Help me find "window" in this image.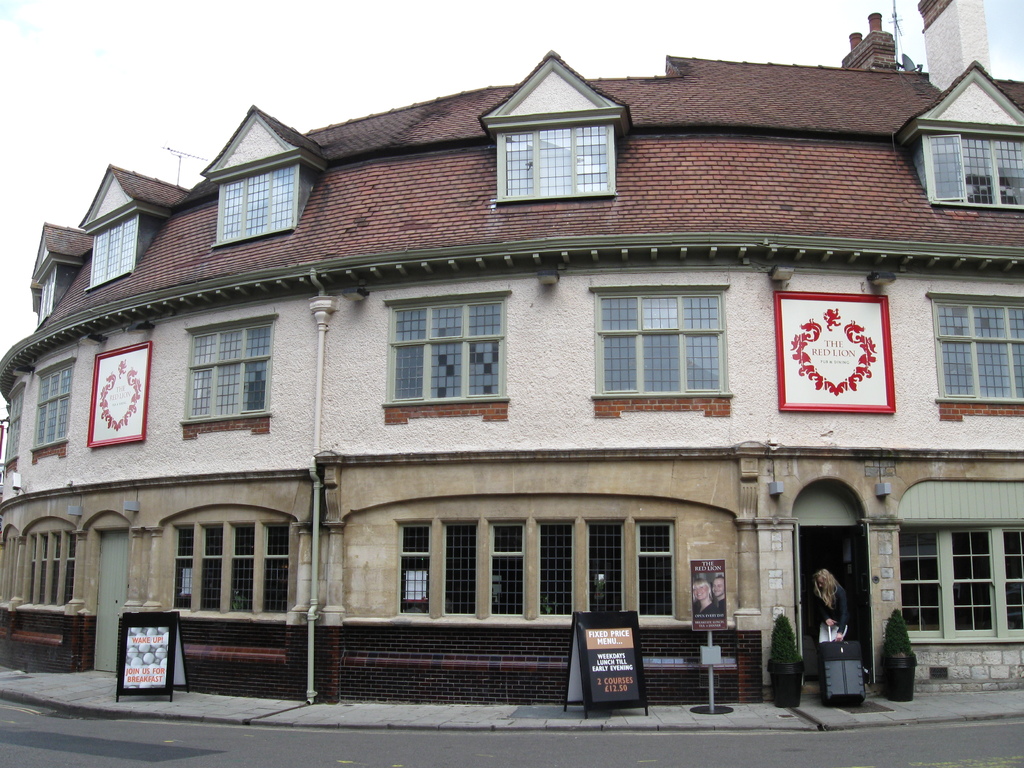
Found it: l=221, t=167, r=297, b=236.
